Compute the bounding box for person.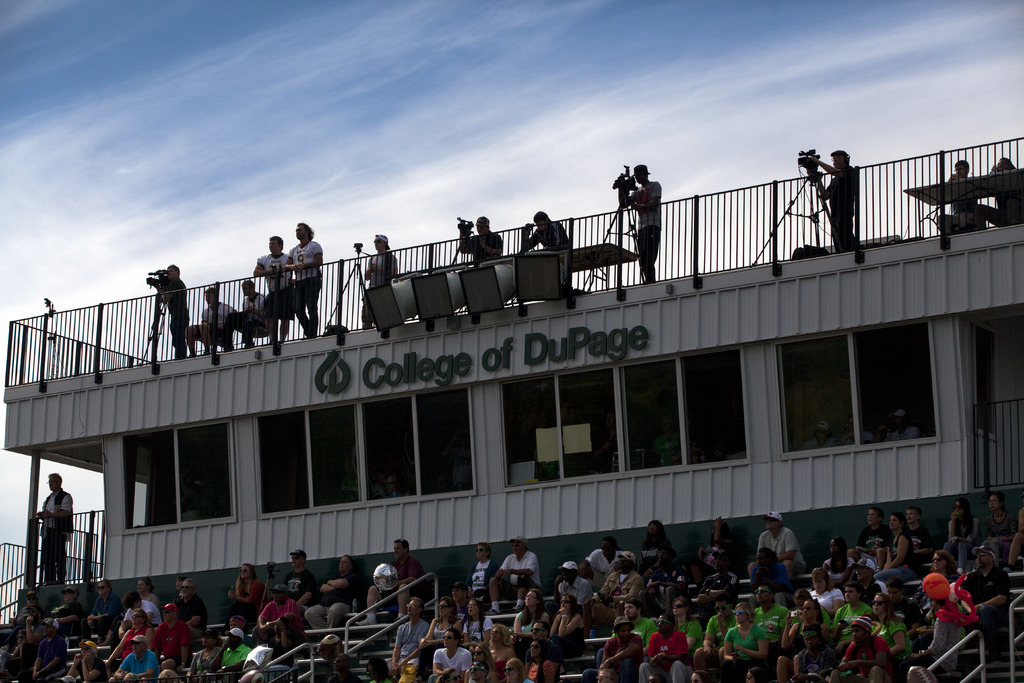
452, 210, 513, 258.
